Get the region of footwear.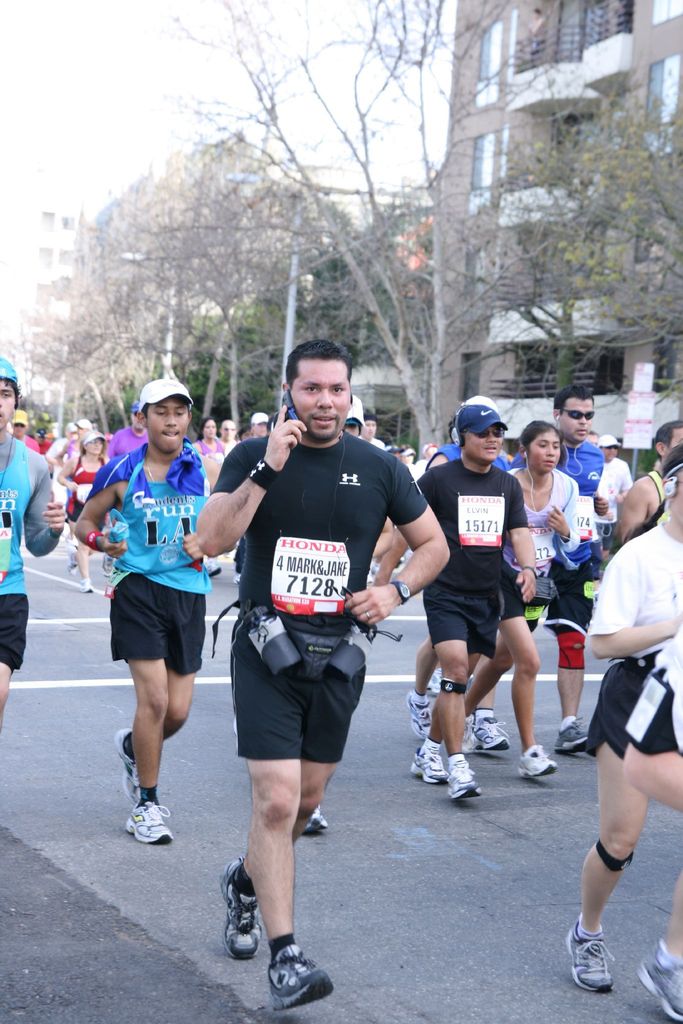
pyautogui.locateOnScreen(405, 741, 456, 787).
